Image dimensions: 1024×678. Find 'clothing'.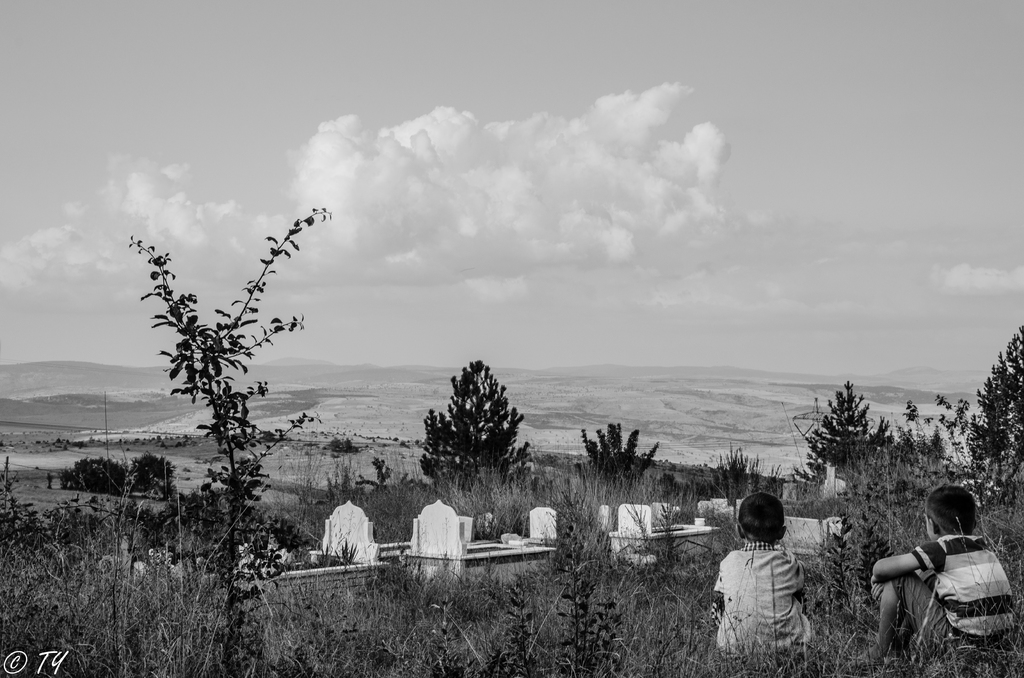
Rect(712, 538, 804, 642).
